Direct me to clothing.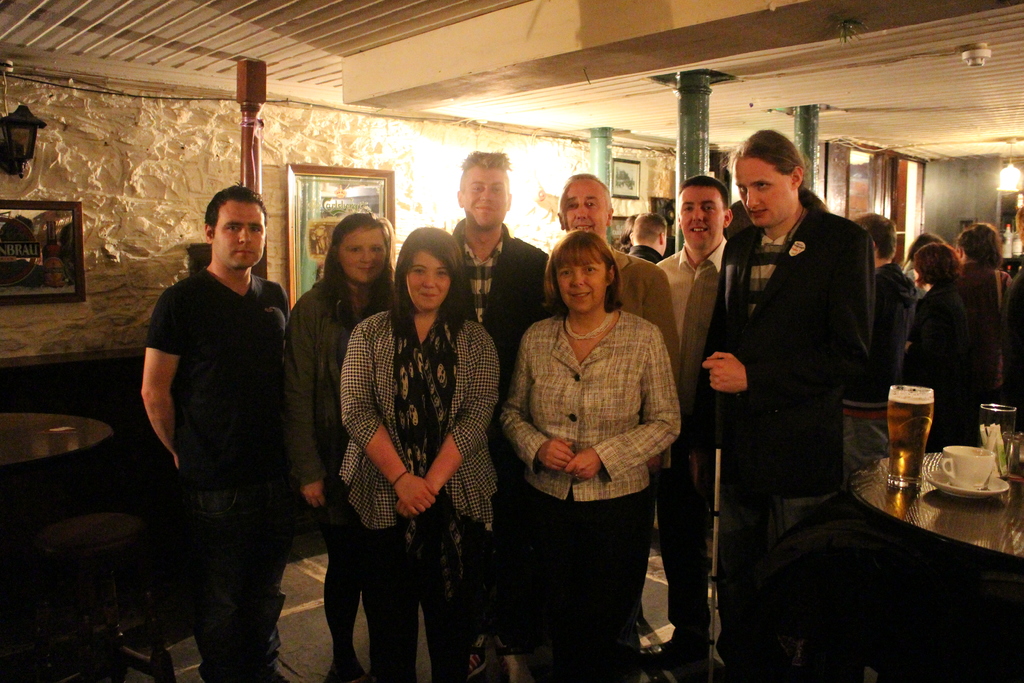
Direction: (x1=842, y1=256, x2=920, y2=498).
